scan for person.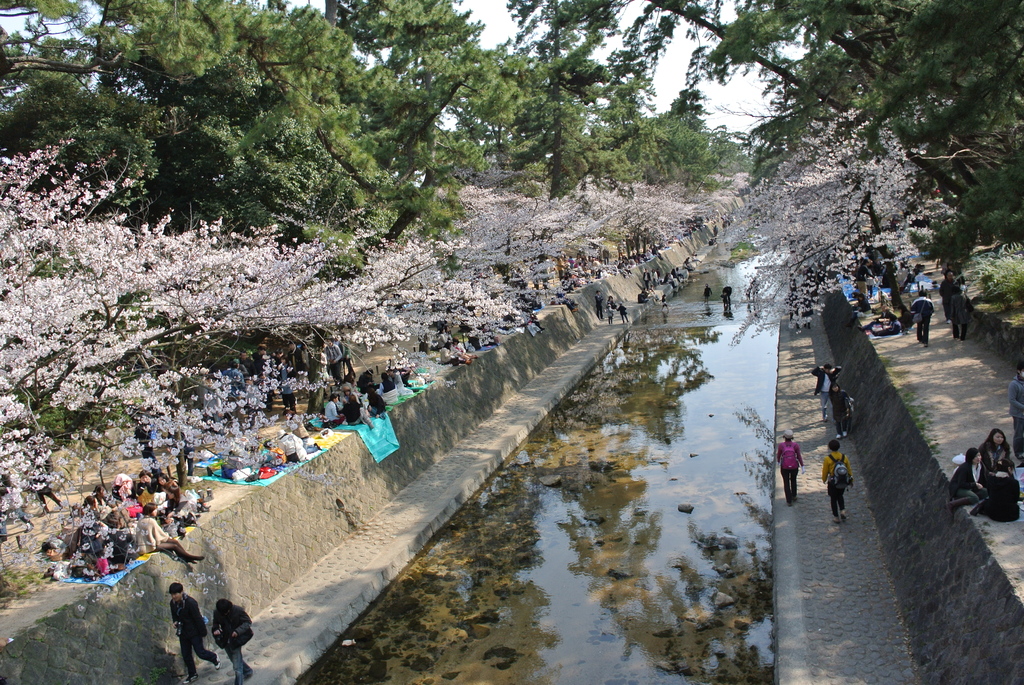
Scan result: rect(132, 500, 210, 565).
